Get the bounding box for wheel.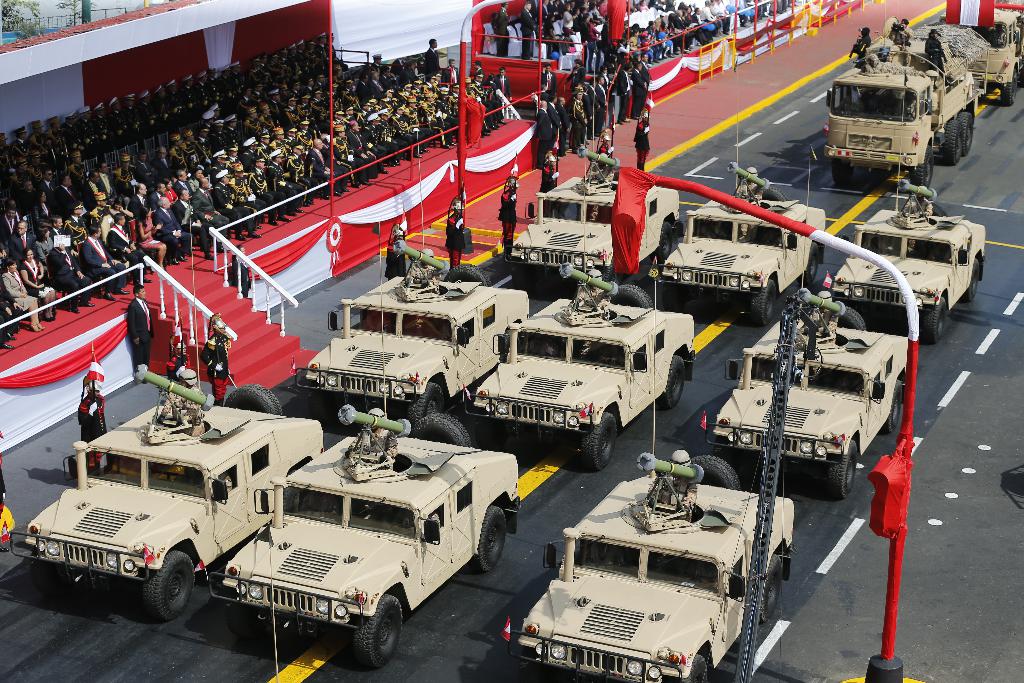
region(343, 598, 410, 671).
